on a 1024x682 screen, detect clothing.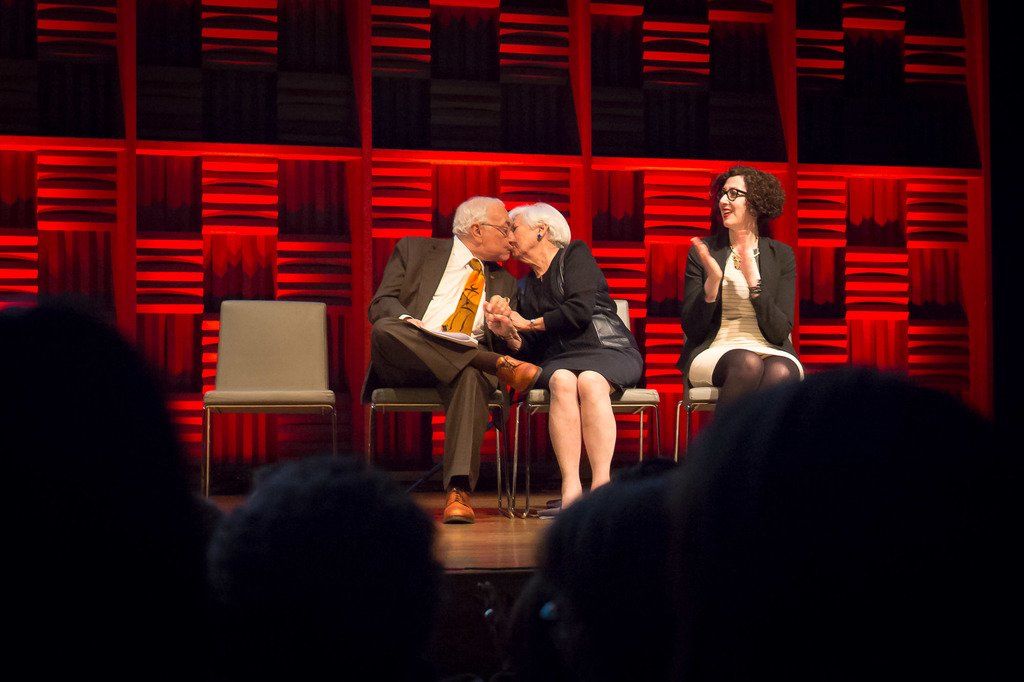
[left=364, top=236, right=514, bottom=492].
